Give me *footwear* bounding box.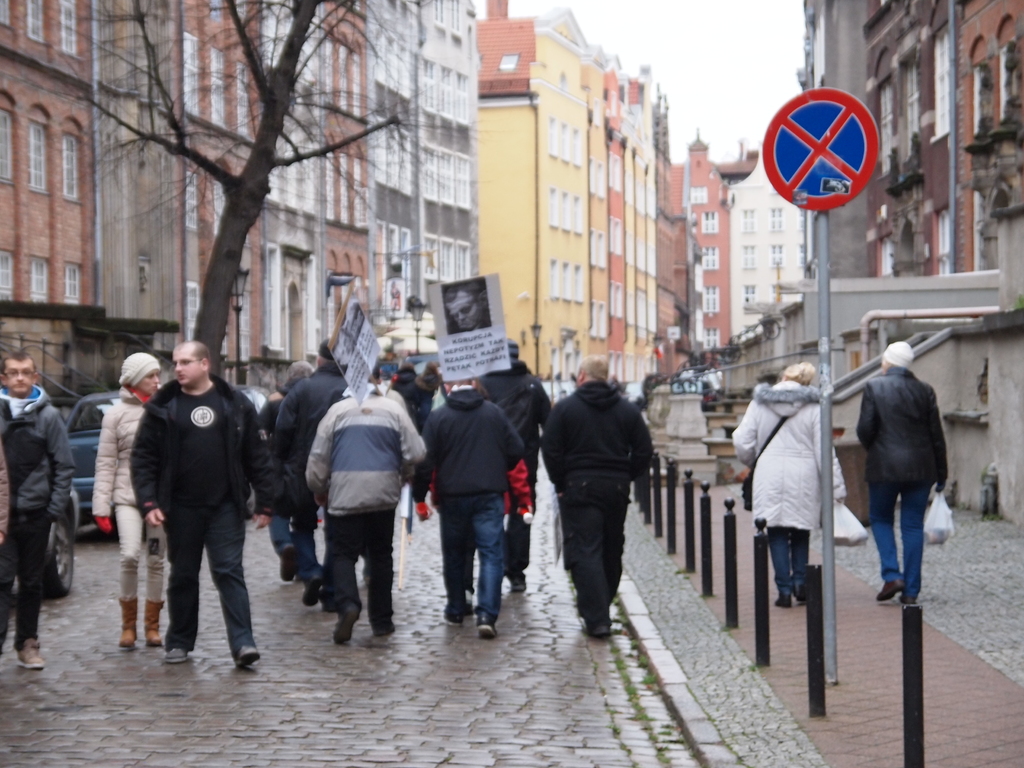
(left=15, top=631, right=44, bottom=666).
